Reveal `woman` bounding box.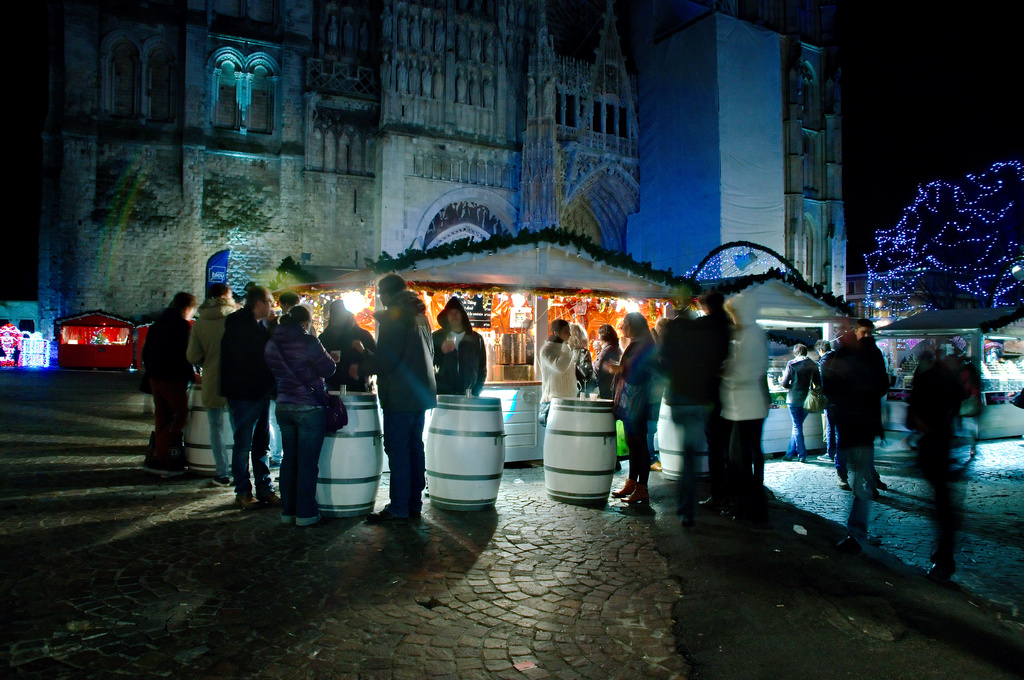
Revealed: <bbox>261, 301, 335, 525</bbox>.
